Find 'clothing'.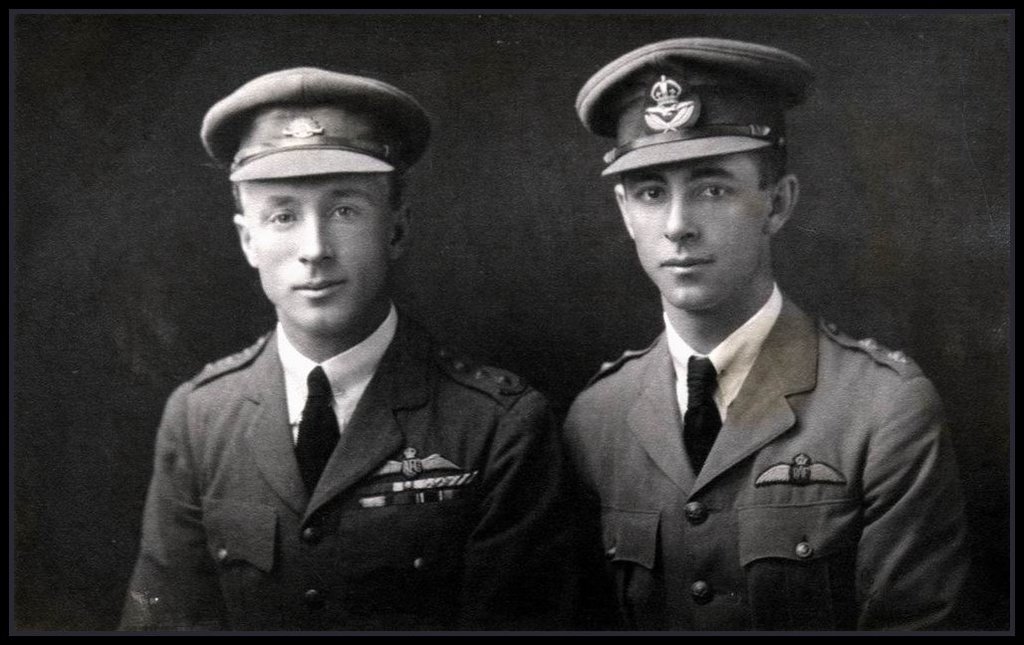
<box>116,300,558,637</box>.
